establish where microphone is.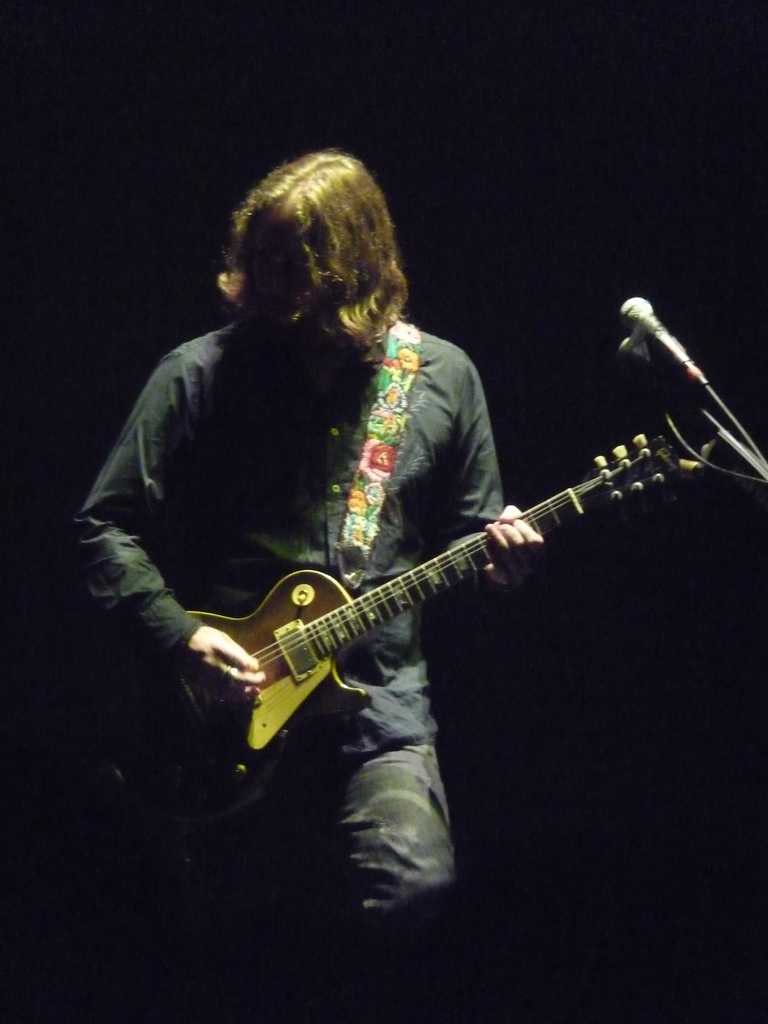
Established at bbox=[612, 294, 716, 392].
